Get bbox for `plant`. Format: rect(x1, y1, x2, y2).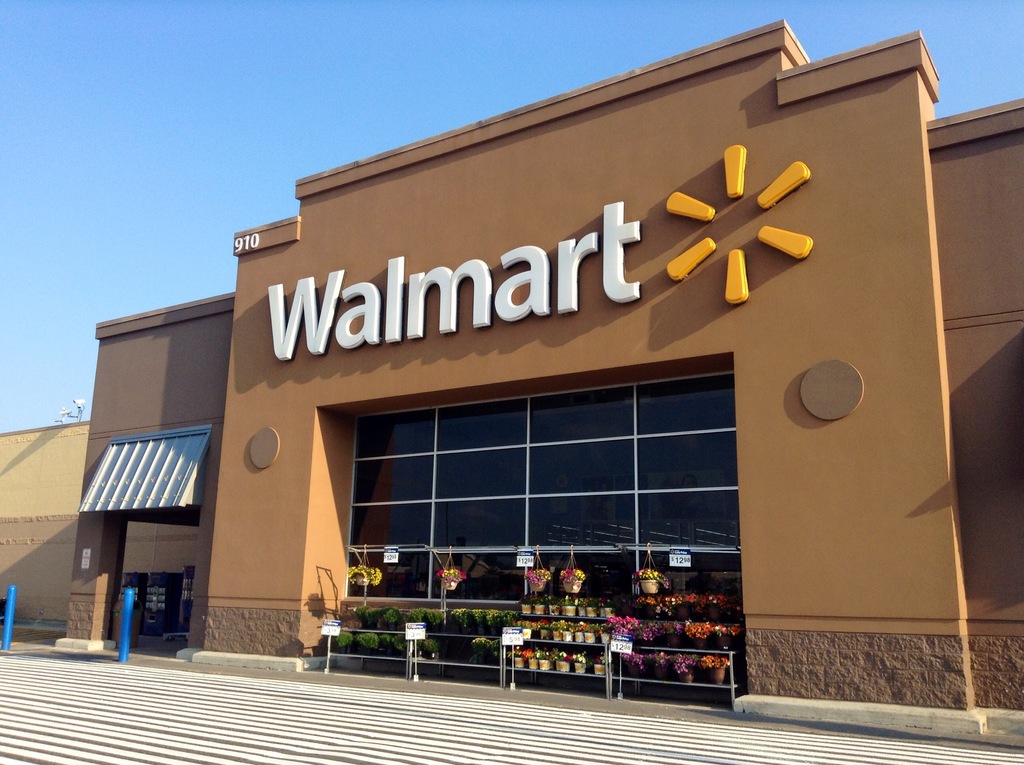
rect(332, 632, 355, 646).
